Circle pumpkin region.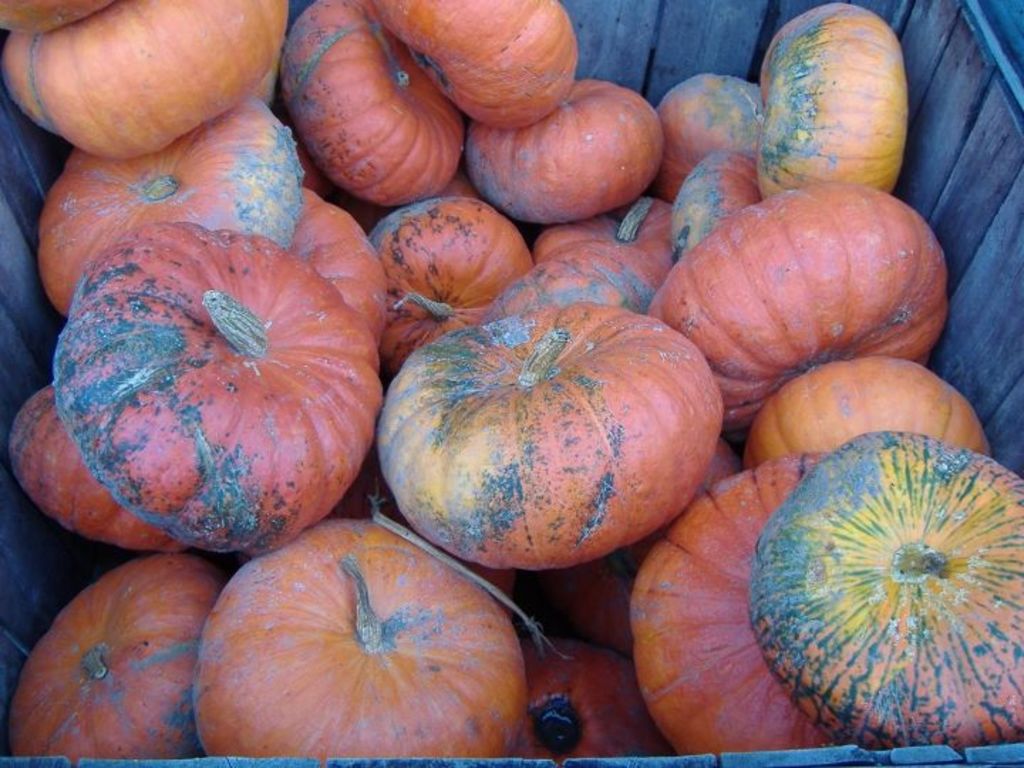
Region: x1=623, y1=448, x2=838, y2=758.
